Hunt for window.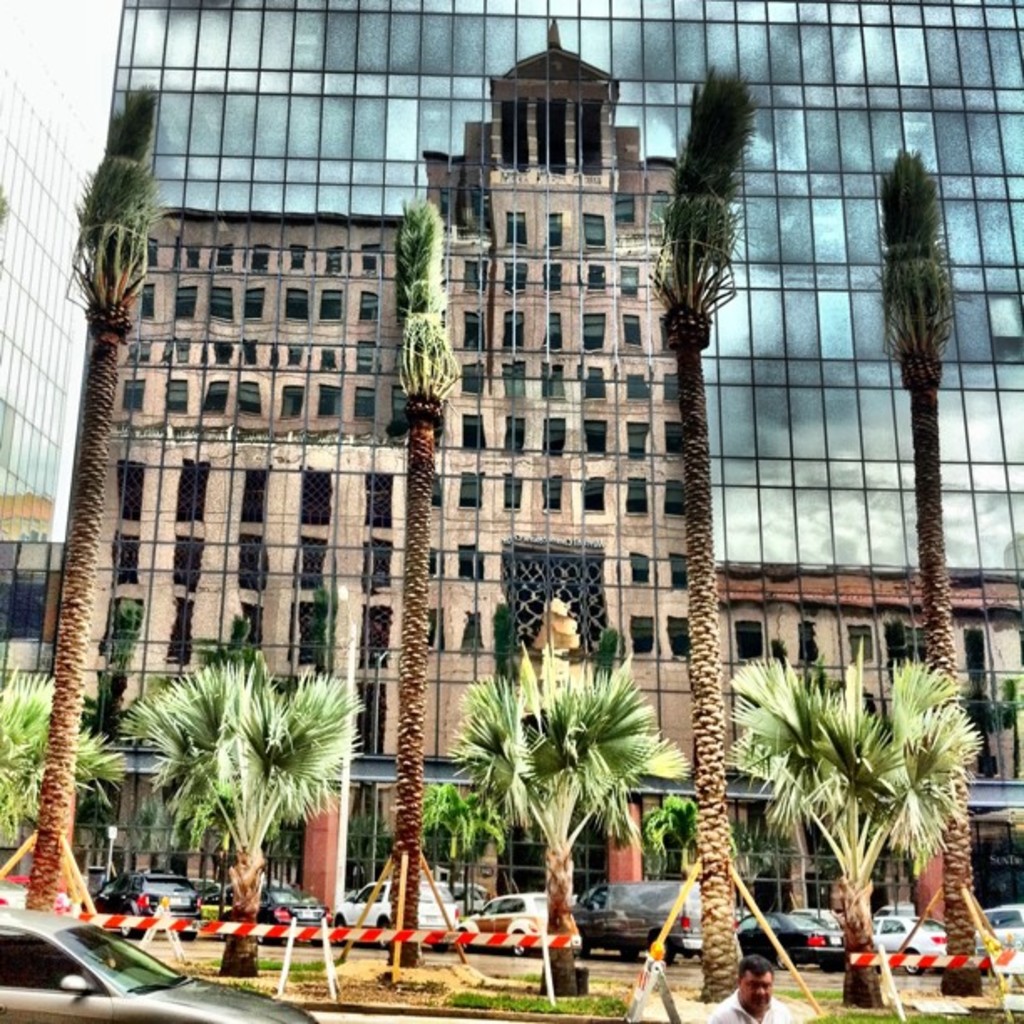
Hunted down at [x1=139, y1=283, x2=159, y2=330].
